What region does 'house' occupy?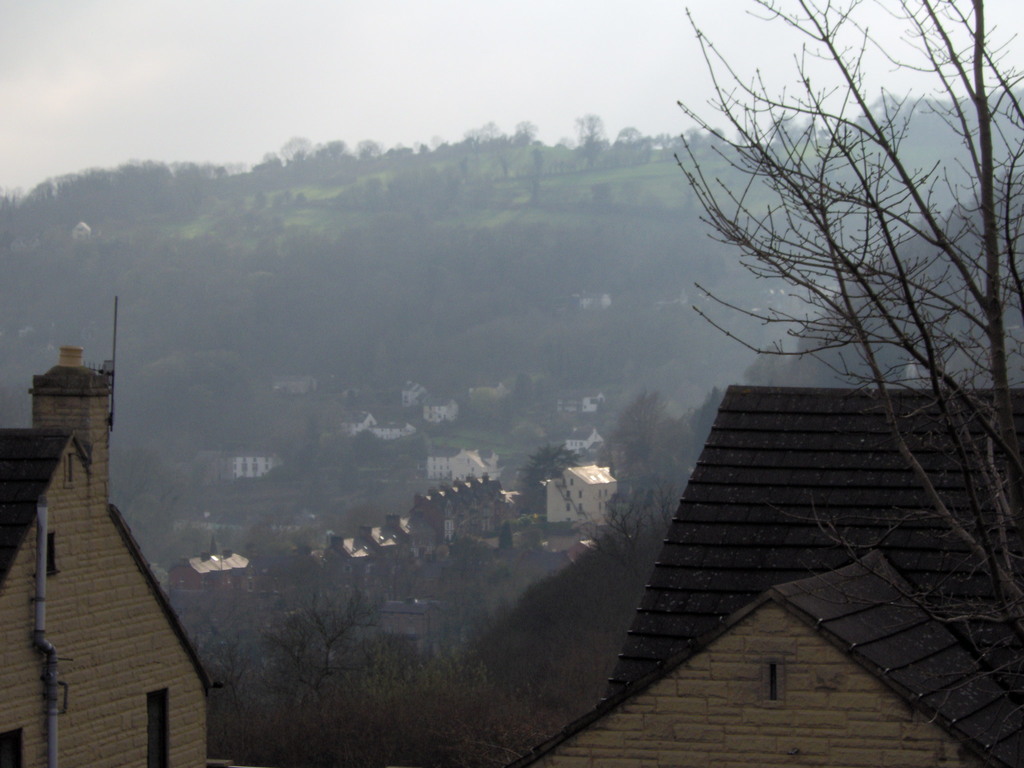
[x1=0, y1=267, x2=221, y2=730].
